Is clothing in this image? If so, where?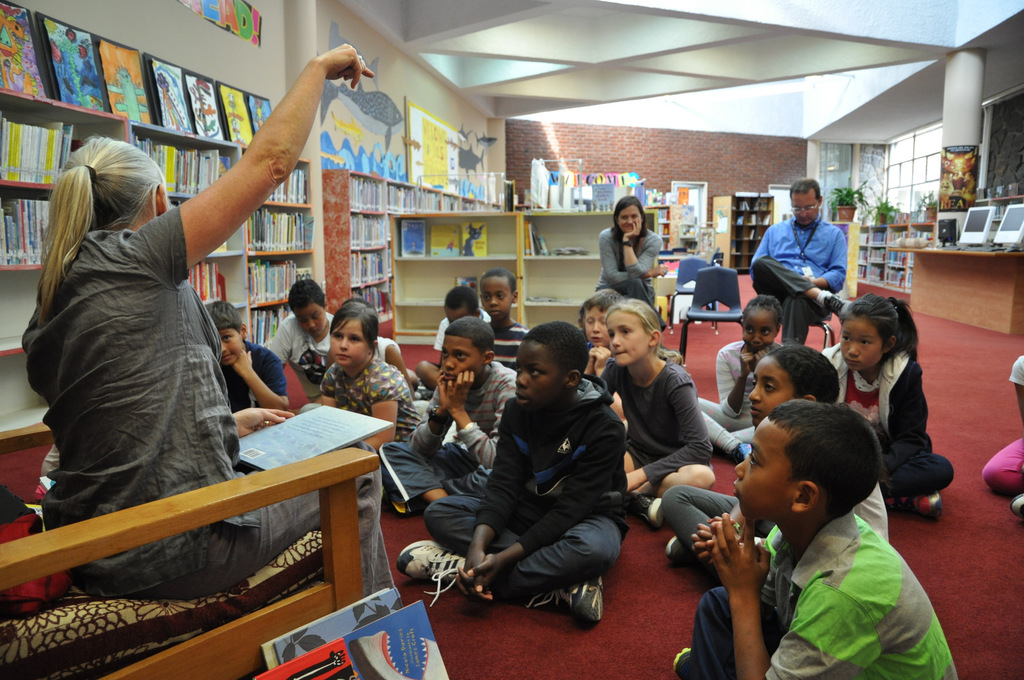
Yes, at (689, 517, 960, 679).
